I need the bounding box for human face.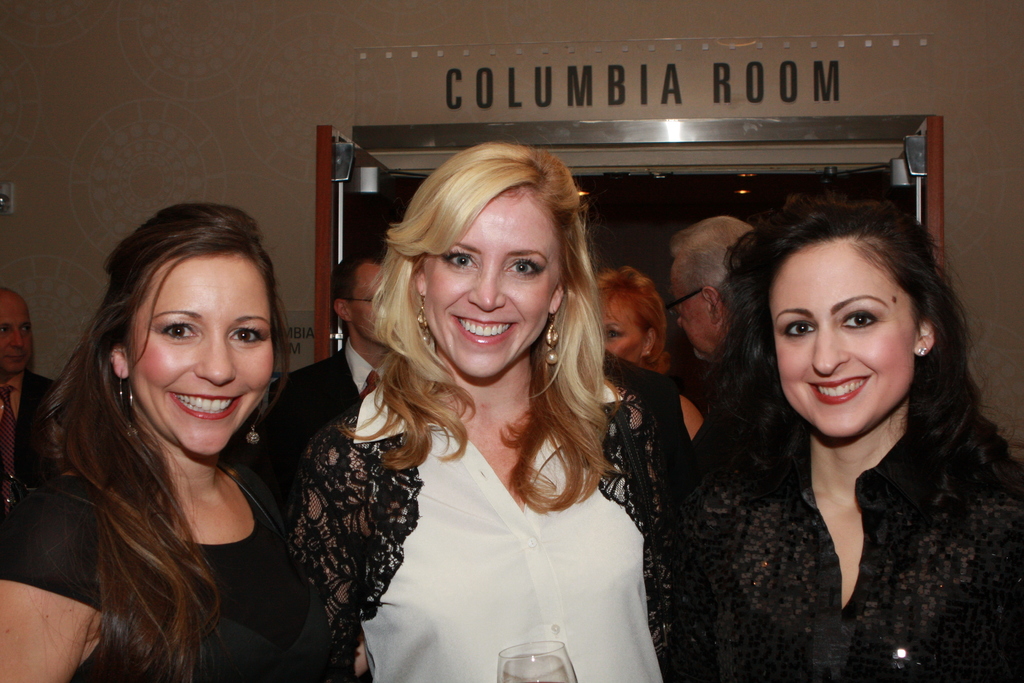
Here it is: <bbox>671, 261, 710, 364</bbox>.
